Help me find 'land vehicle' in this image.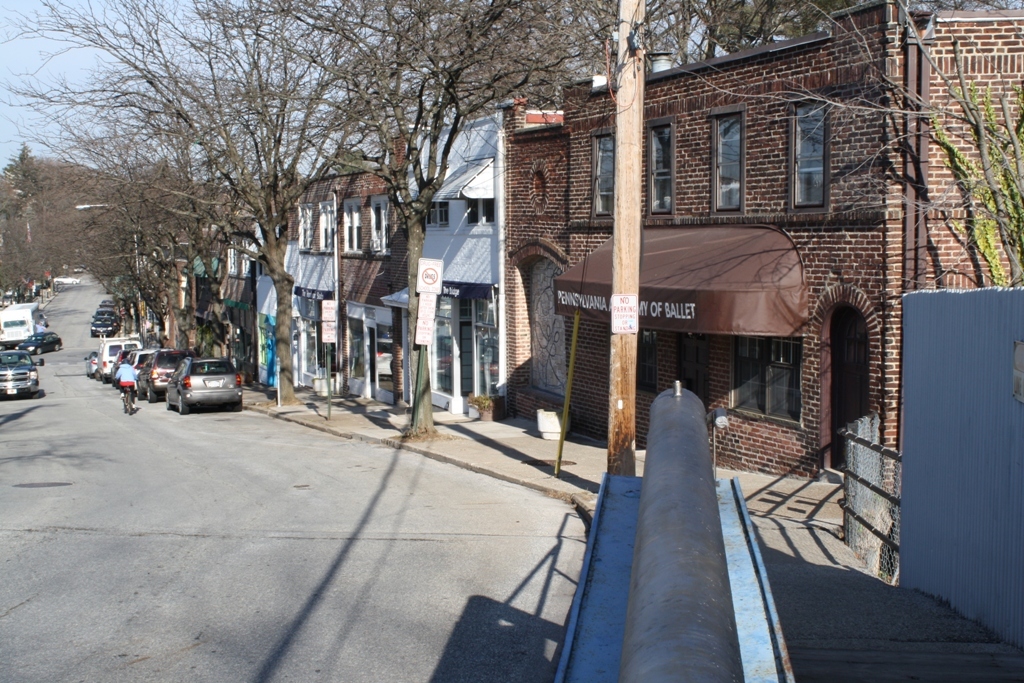
Found it: pyautogui.locateOnScreen(0, 304, 49, 346).
